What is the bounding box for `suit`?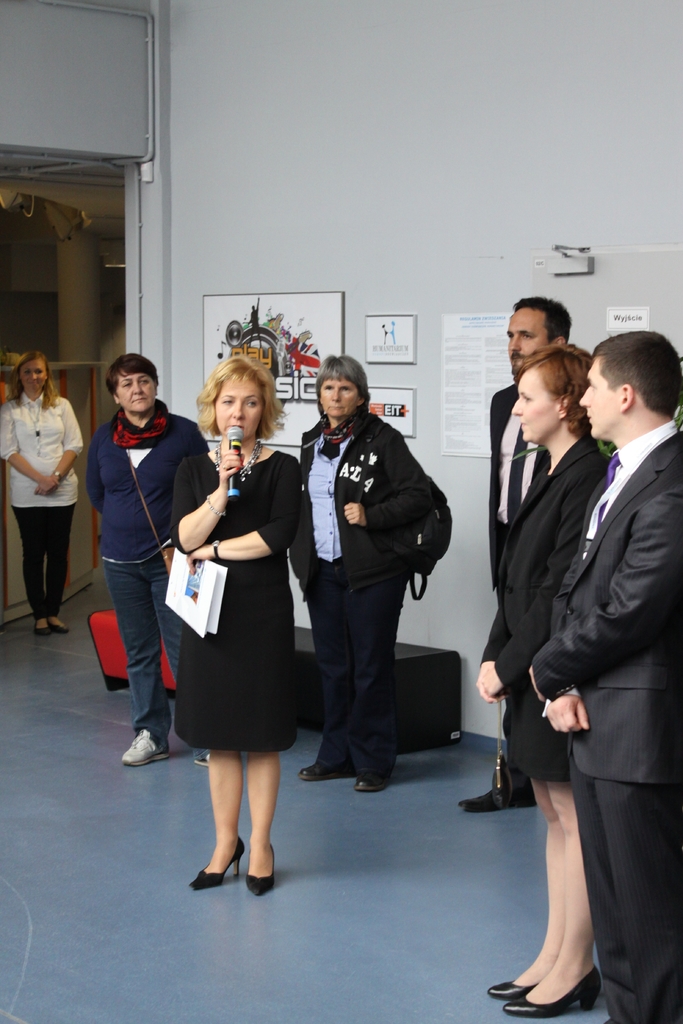
BBox(490, 379, 547, 778).
